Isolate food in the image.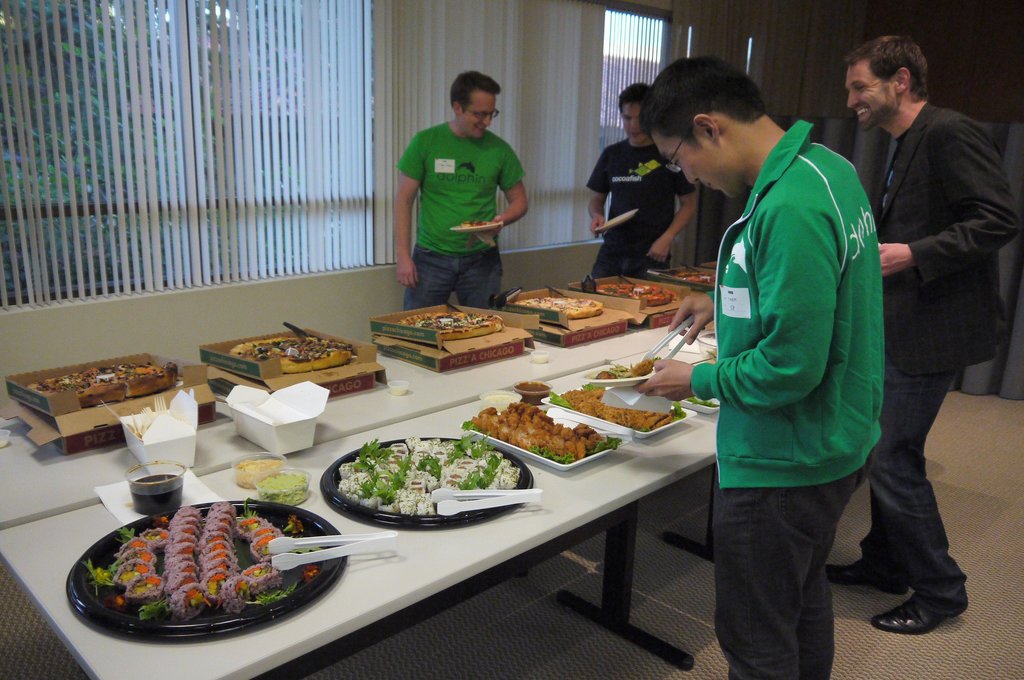
Isolated region: detection(400, 308, 505, 338).
